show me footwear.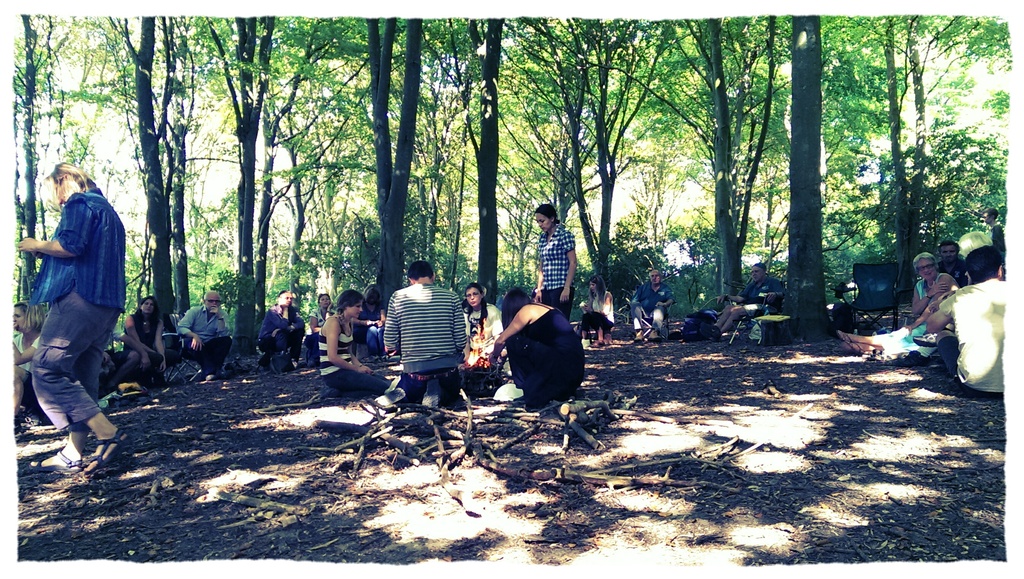
footwear is here: 371:386:406:410.
